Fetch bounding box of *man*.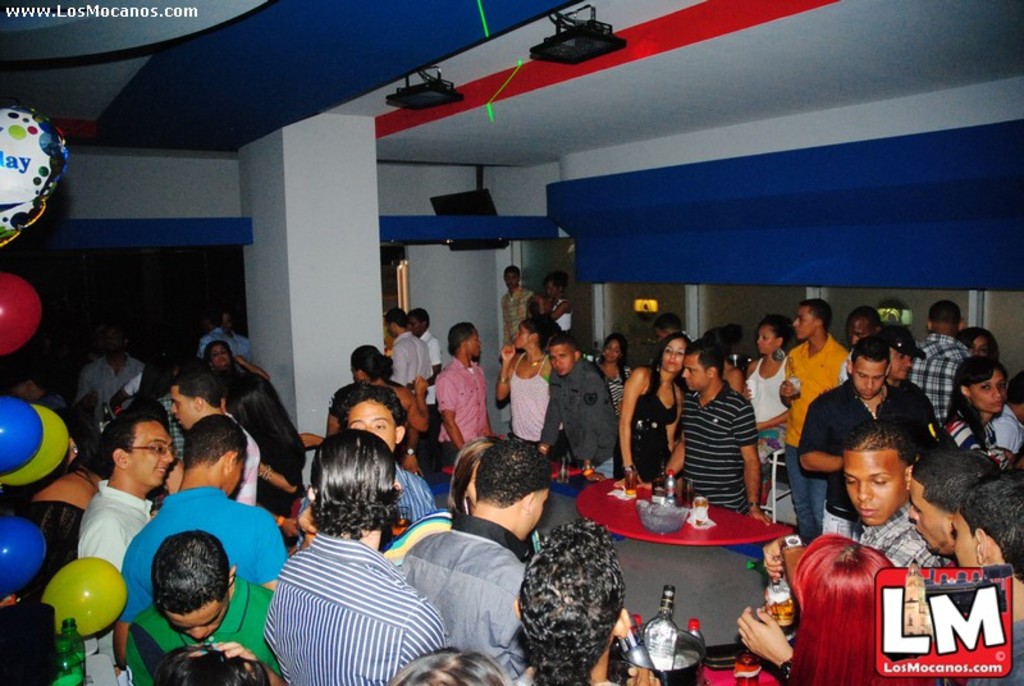
Bbox: Rect(876, 326, 936, 429).
